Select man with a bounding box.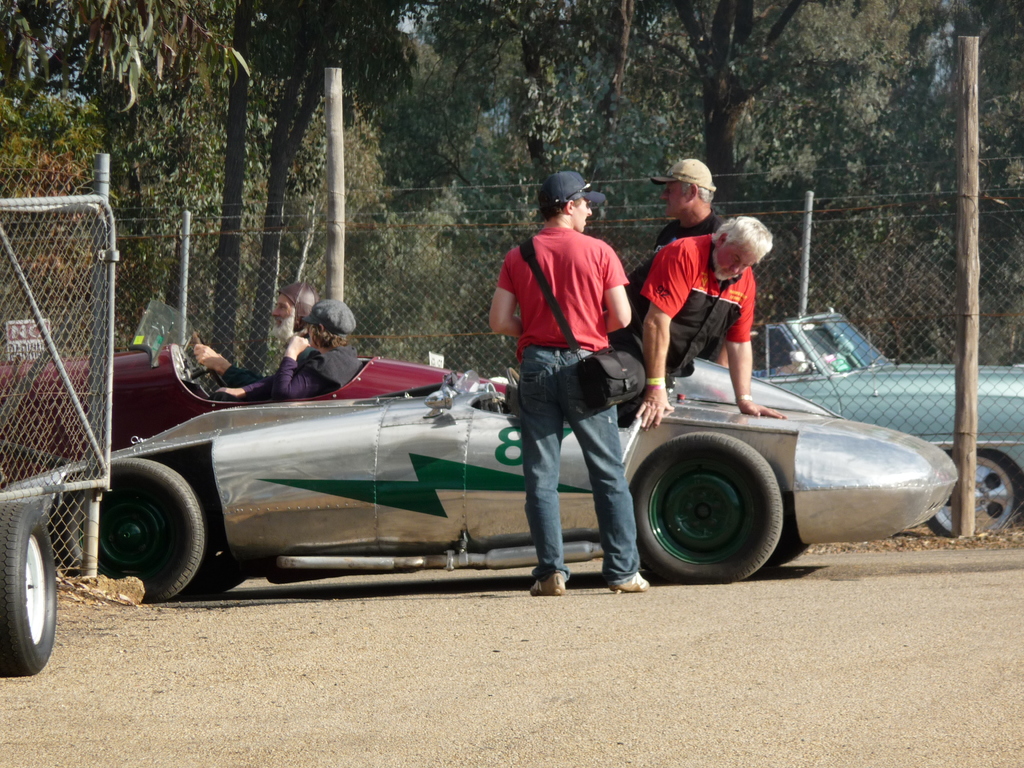
{"x1": 478, "y1": 167, "x2": 663, "y2": 575}.
